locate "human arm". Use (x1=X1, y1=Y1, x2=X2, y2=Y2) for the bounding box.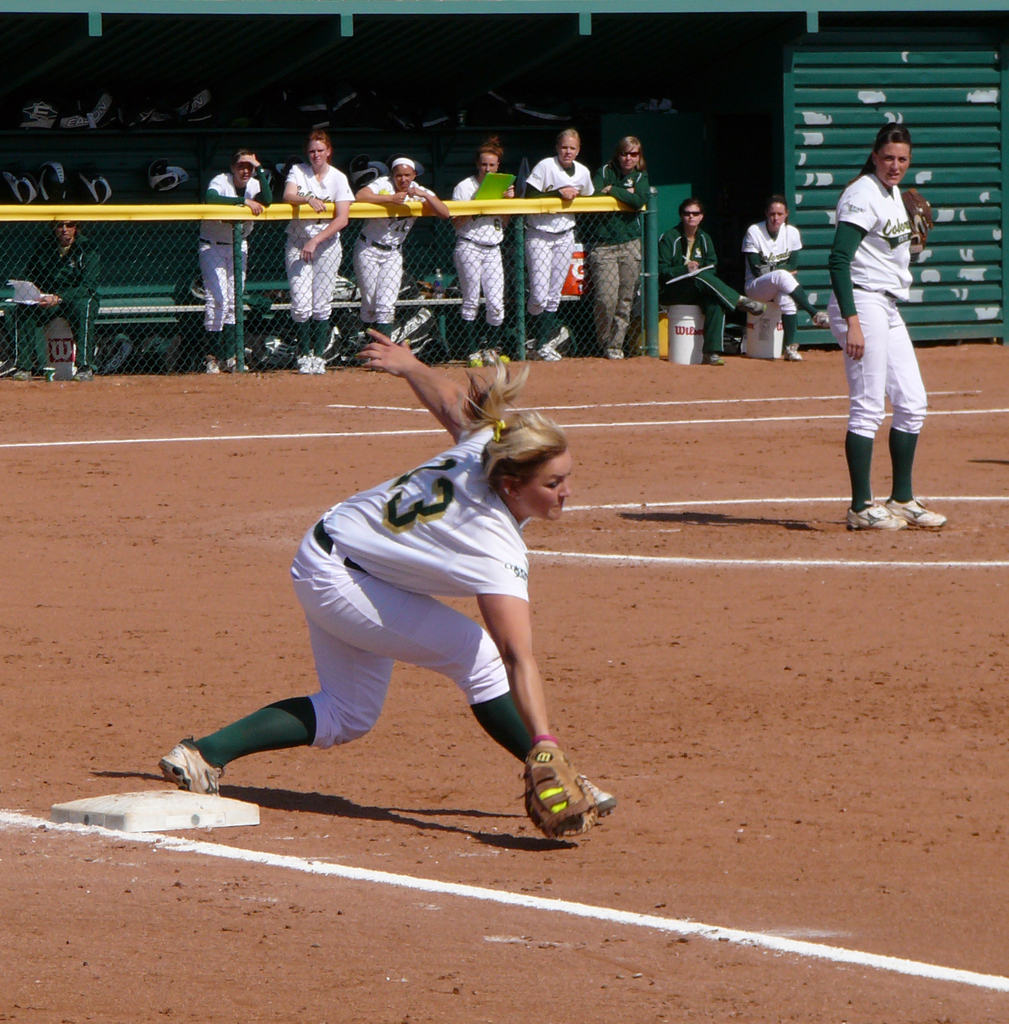
(x1=743, y1=221, x2=763, y2=260).
